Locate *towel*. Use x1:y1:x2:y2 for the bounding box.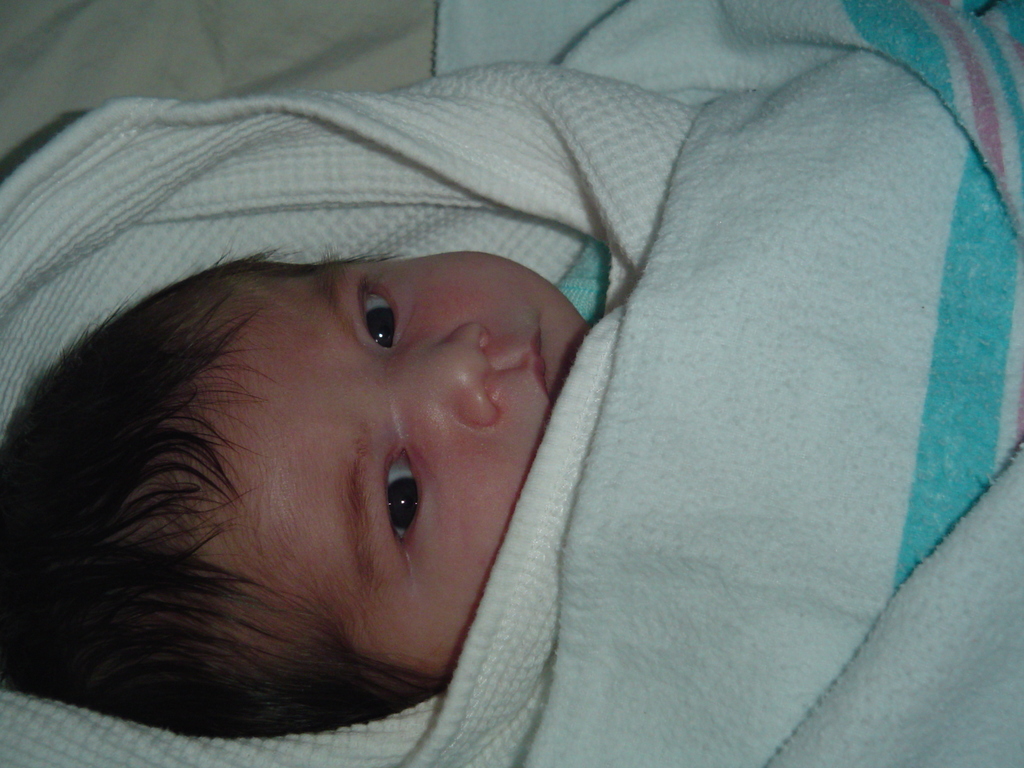
0:60:700:767.
